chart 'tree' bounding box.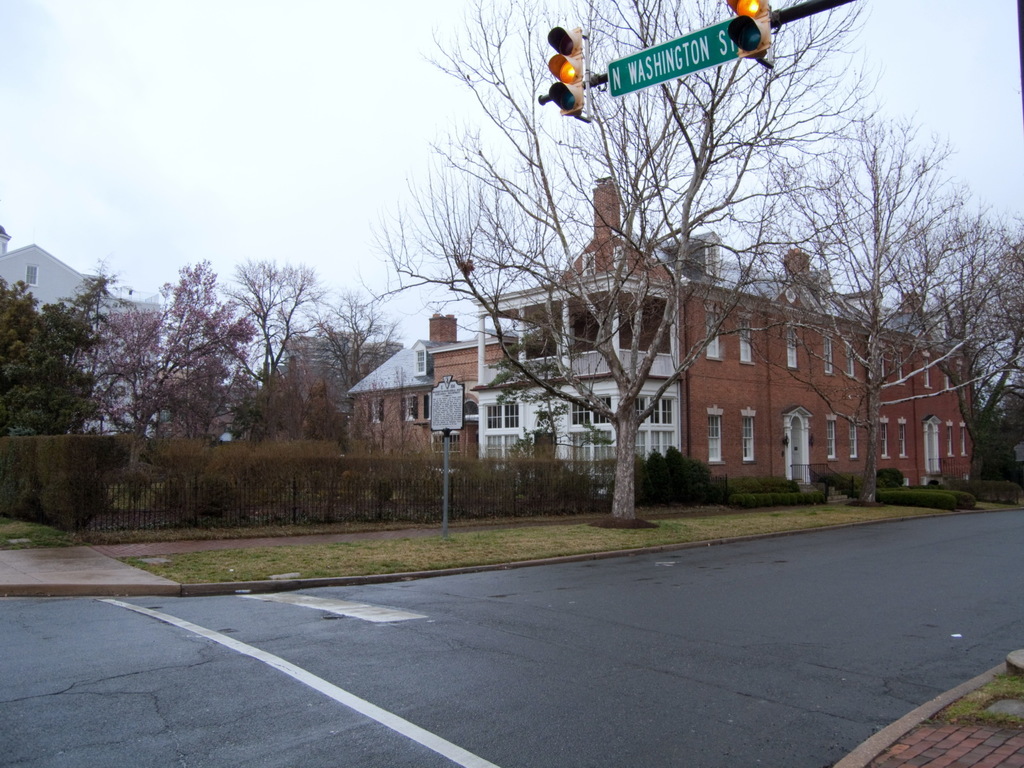
Charted: [887,201,1023,484].
